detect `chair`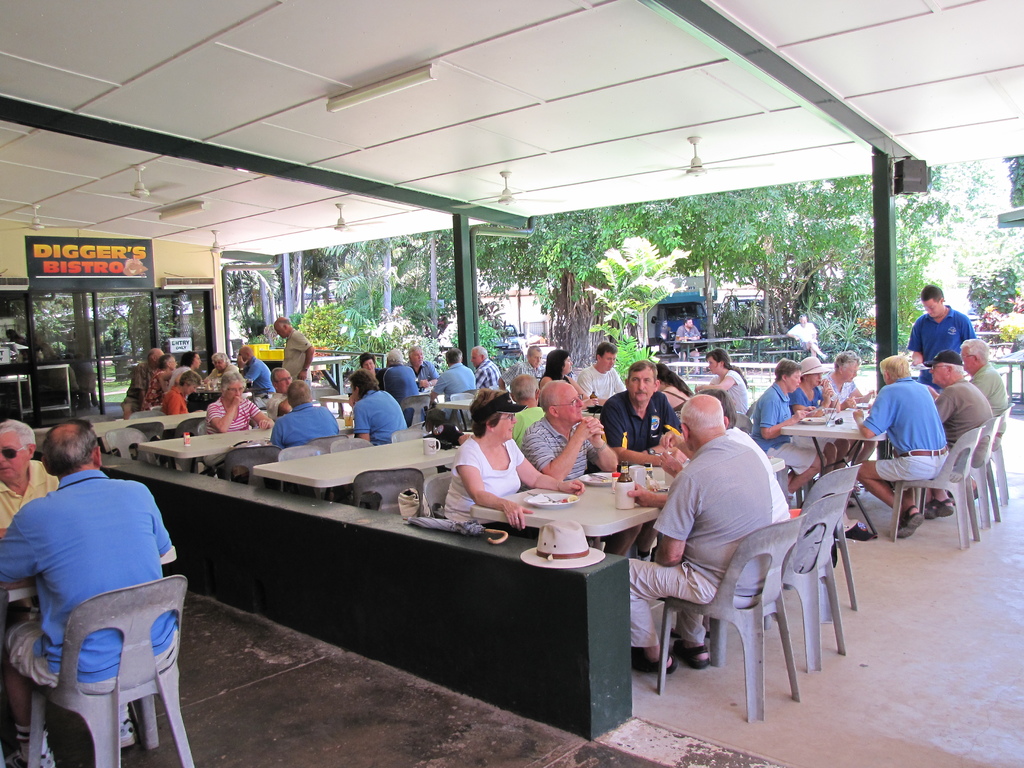
x1=28, y1=577, x2=204, y2=767
